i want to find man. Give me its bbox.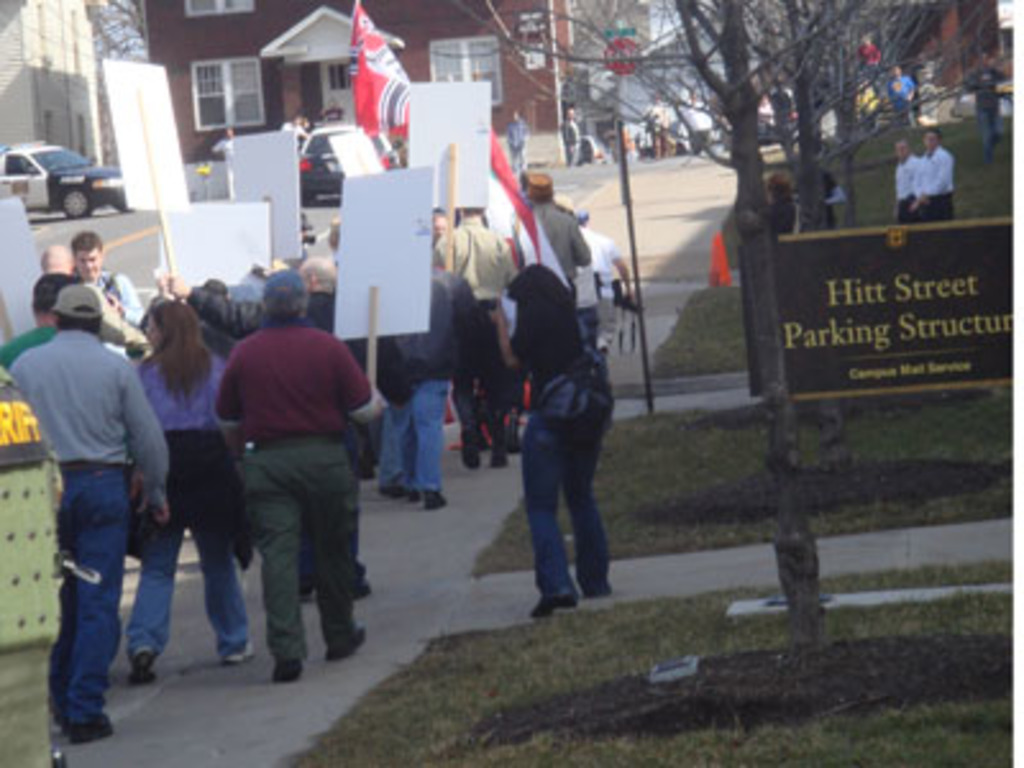
box(417, 189, 517, 463).
